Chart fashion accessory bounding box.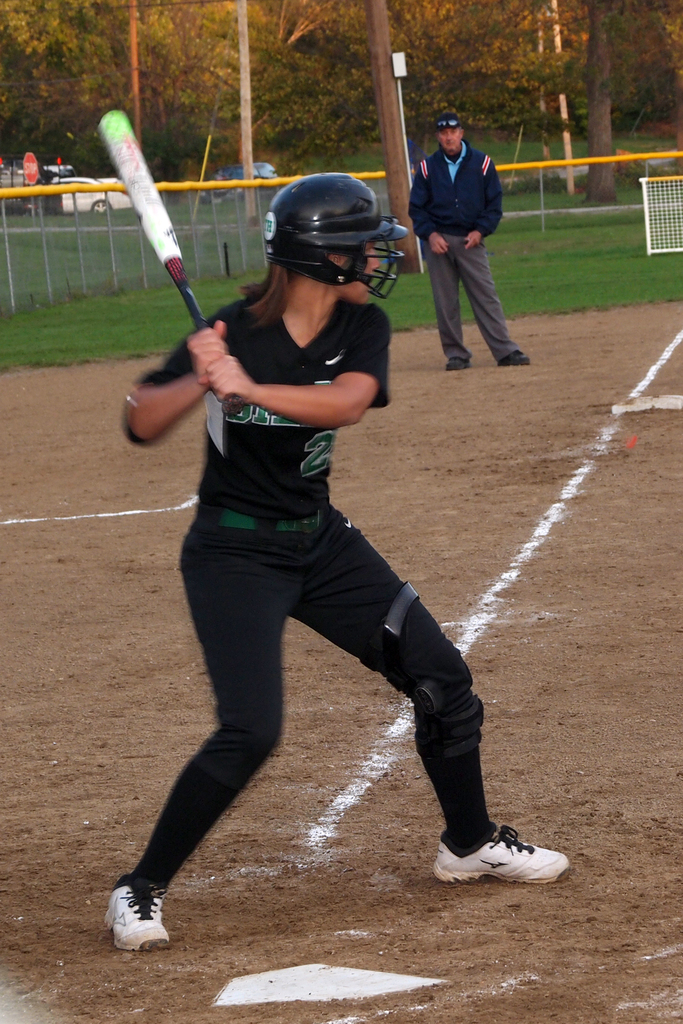
Charted: BBox(129, 762, 238, 883).
